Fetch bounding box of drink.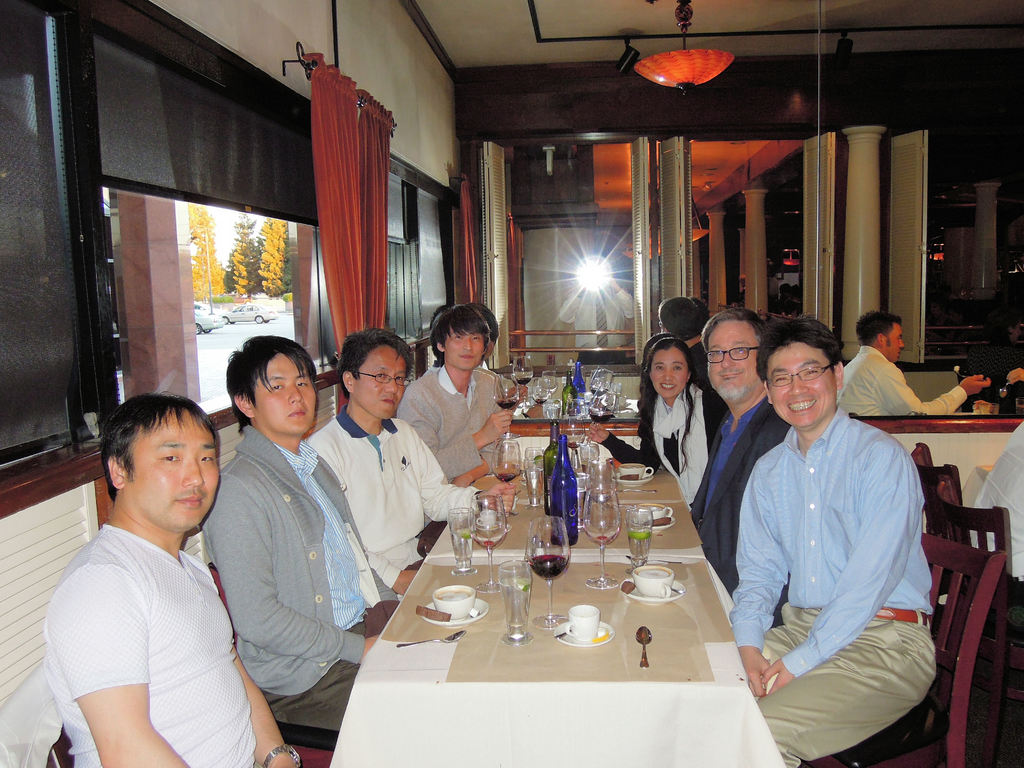
Bbox: Rect(589, 492, 609, 505).
